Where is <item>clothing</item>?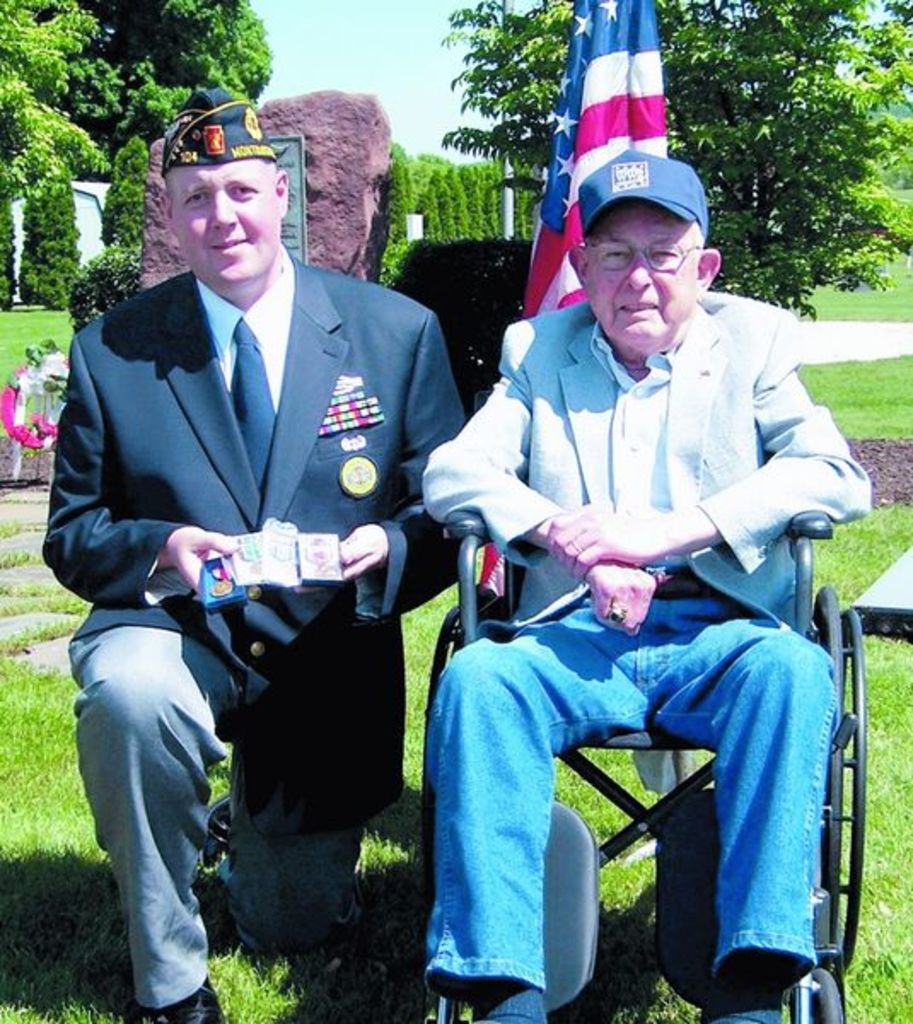
(x1=416, y1=282, x2=874, y2=1015).
